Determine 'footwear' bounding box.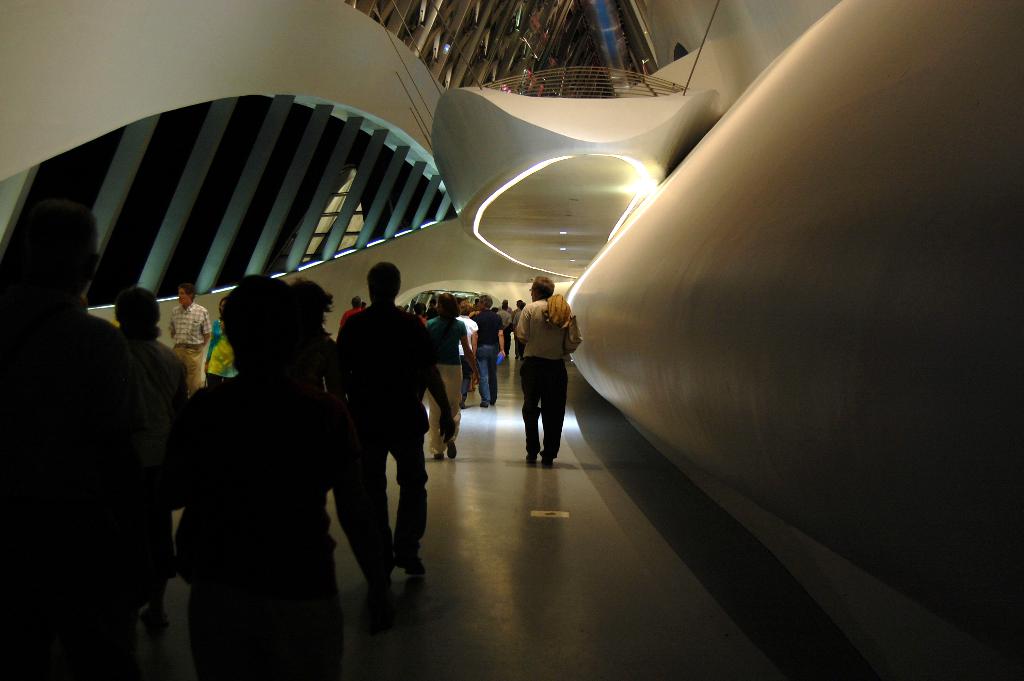
Determined: pyautogui.locateOnScreen(523, 451, 539, 466).
